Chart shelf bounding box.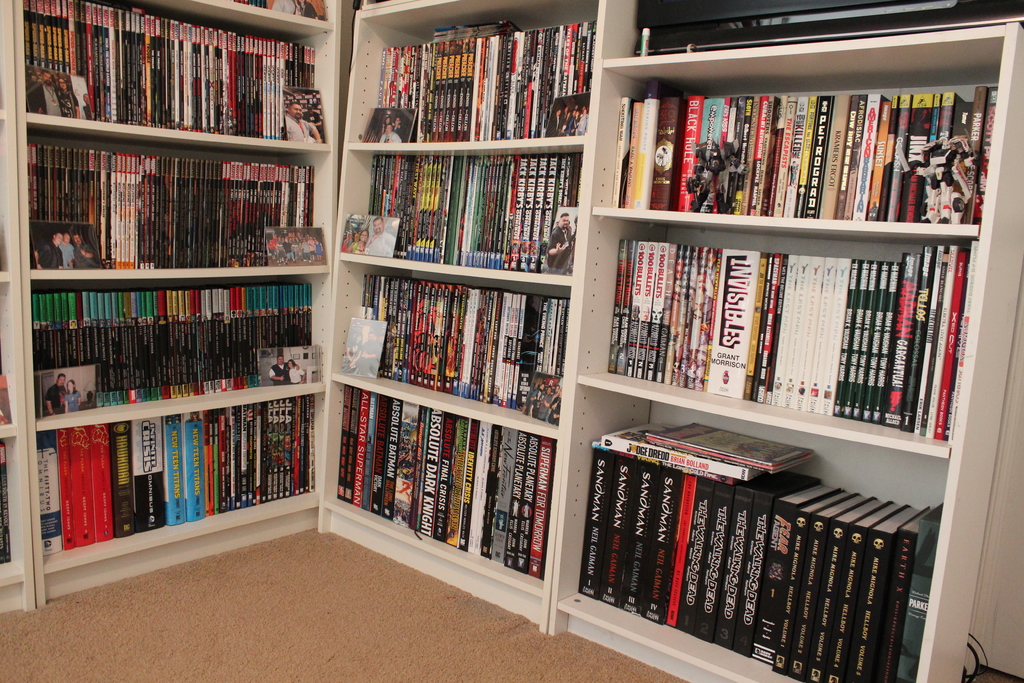
Charted: Rect(550, 0, 1023, 682).
